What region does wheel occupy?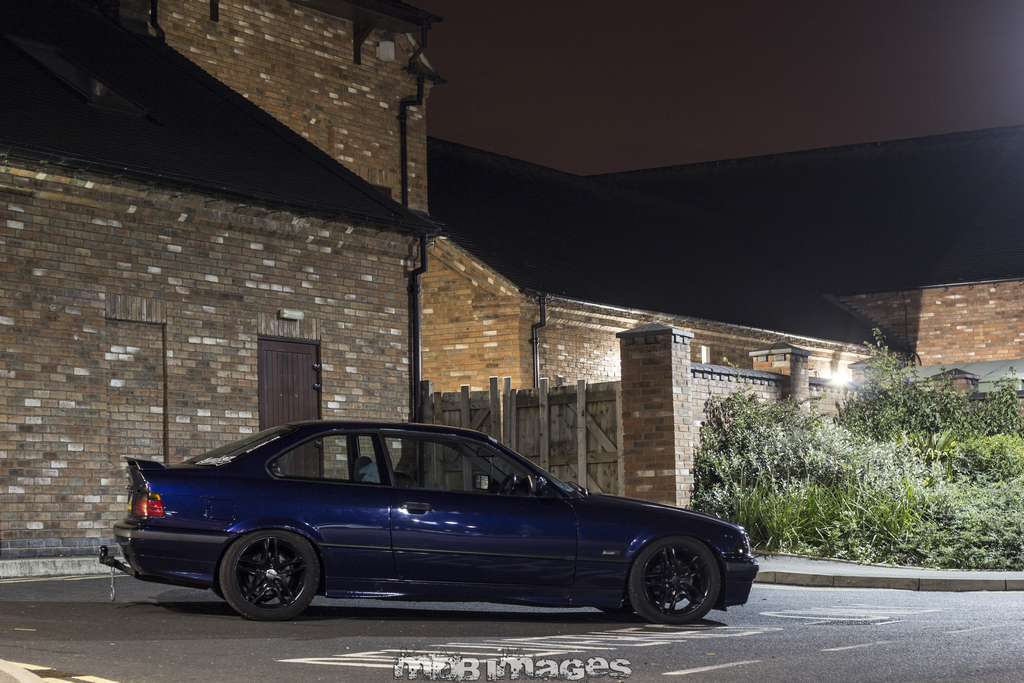
select_region(497, 474, 518, 495).
